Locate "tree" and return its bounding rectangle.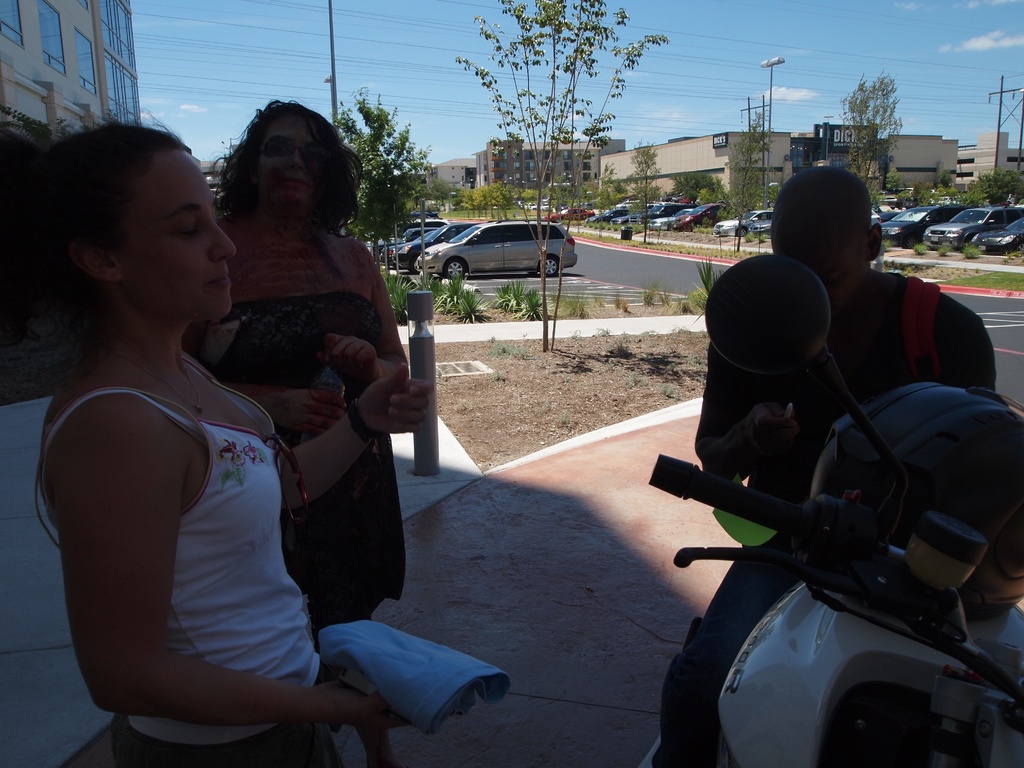
<box>623,140,664,242</box>.
